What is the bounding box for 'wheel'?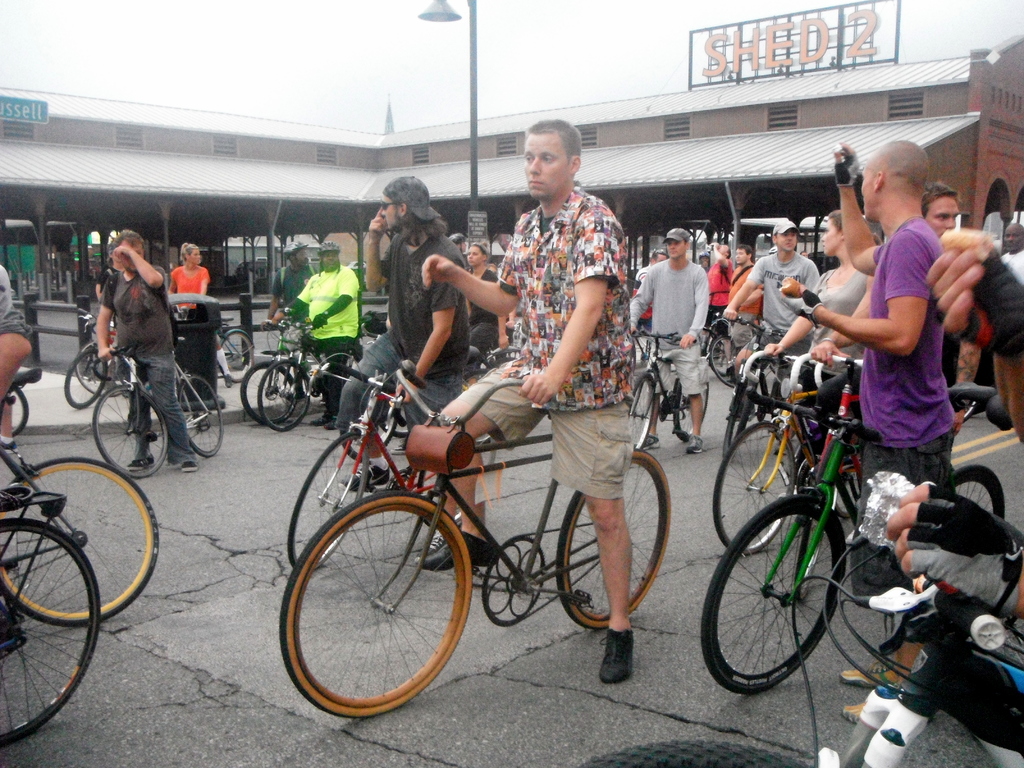
detection(673, 369, 710, 444).
